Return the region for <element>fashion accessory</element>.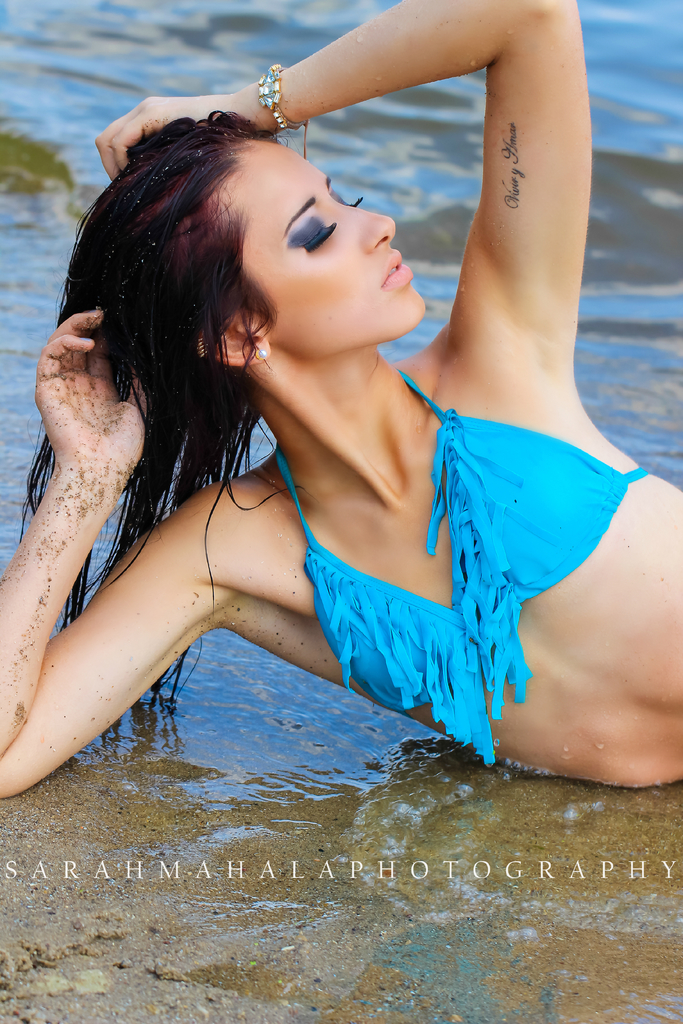
pyautogui.locateOnScreen(192, 331, 208, 361).
